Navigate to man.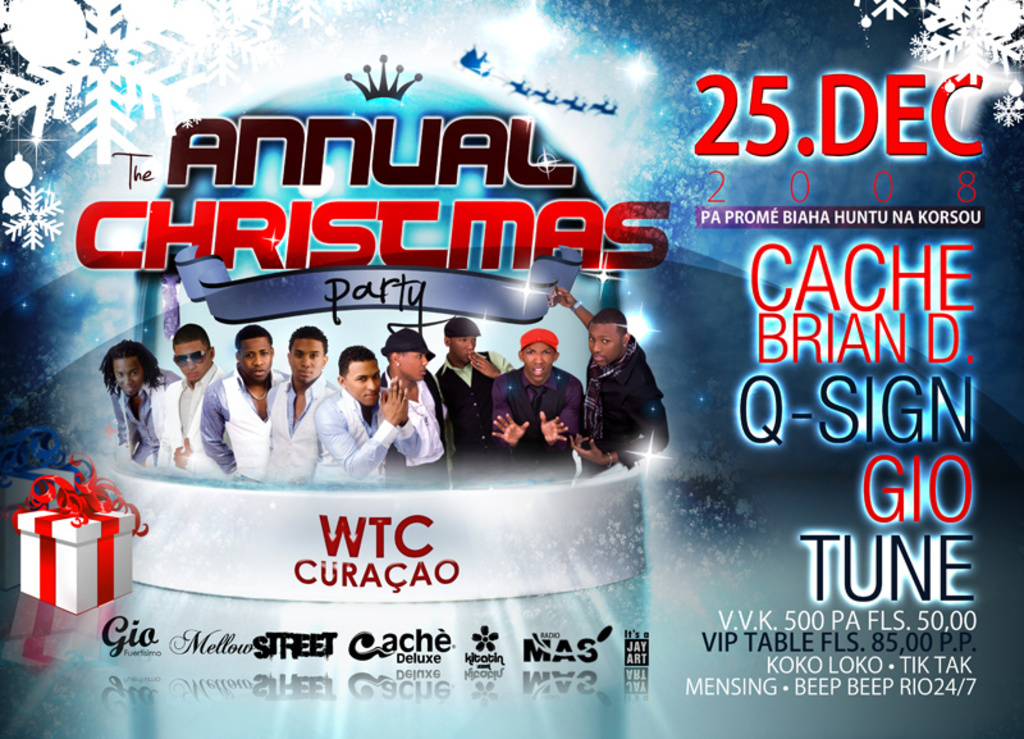
Navigation target: <box>549,286,671,471</box>.
